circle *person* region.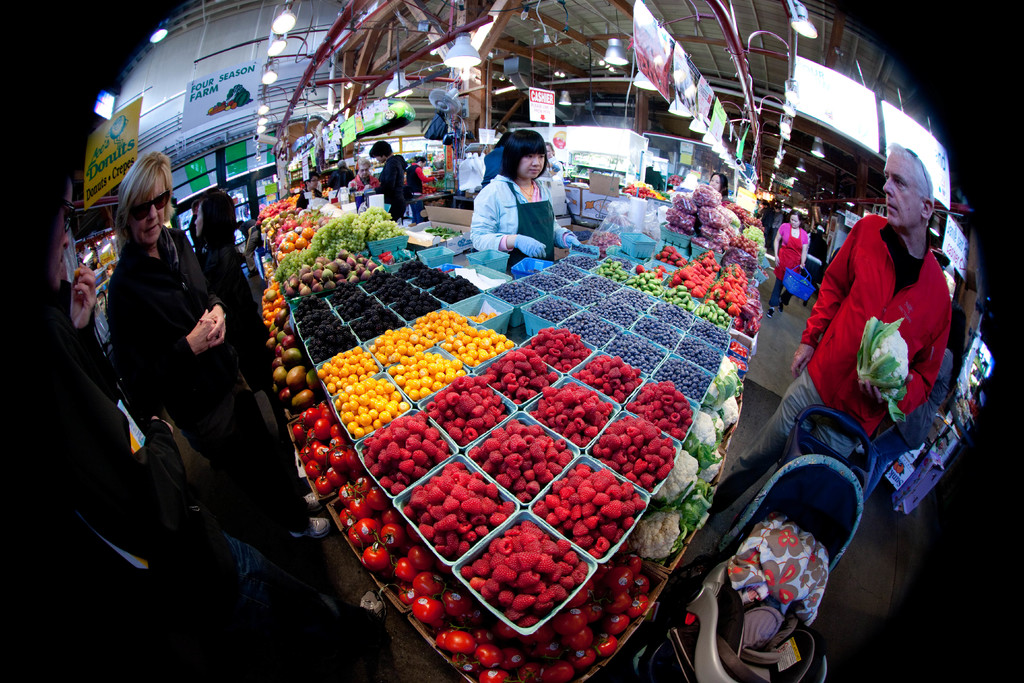
Region: 0:162:378:682.
